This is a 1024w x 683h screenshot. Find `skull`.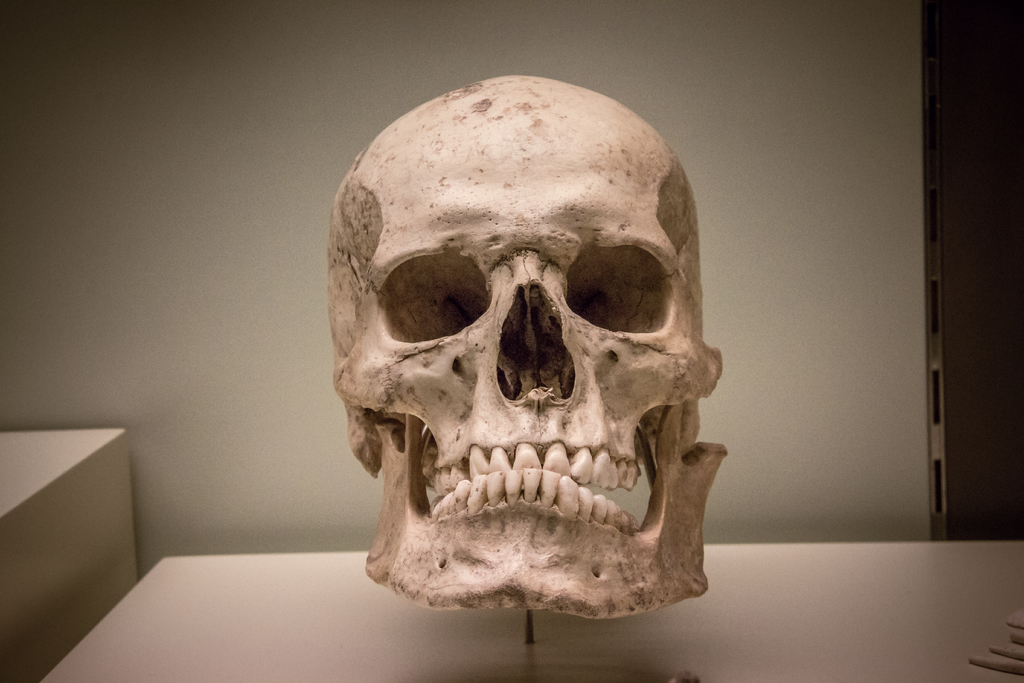
Bounding box: 329,74,726,618.
